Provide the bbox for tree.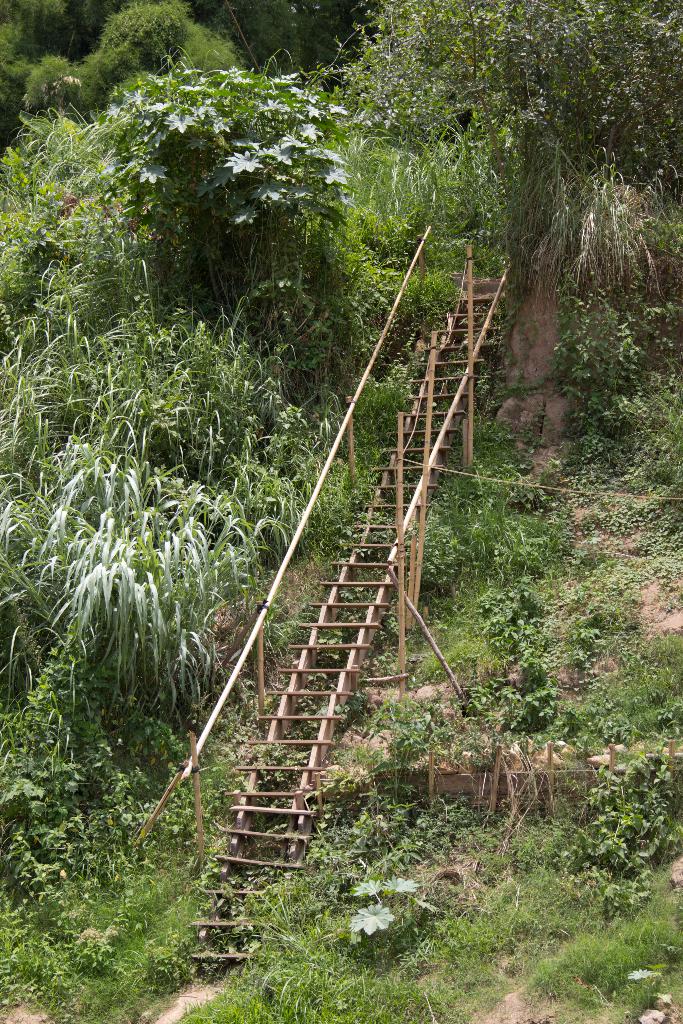
box(315, 0, 682, 479).
